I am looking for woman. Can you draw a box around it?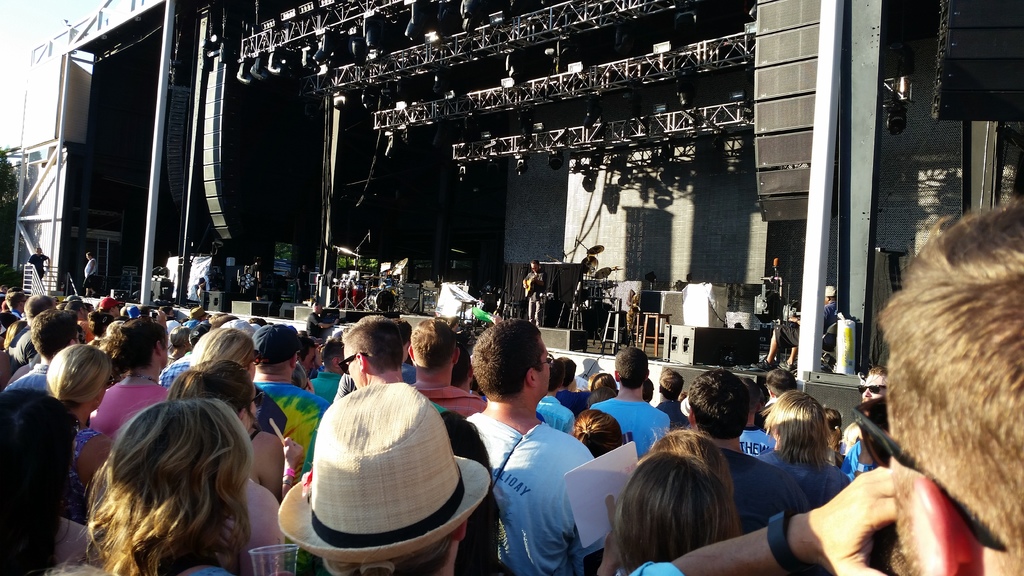
Sure, the bounding box is <bbox>769, 392, 844, 508</bbox>.
